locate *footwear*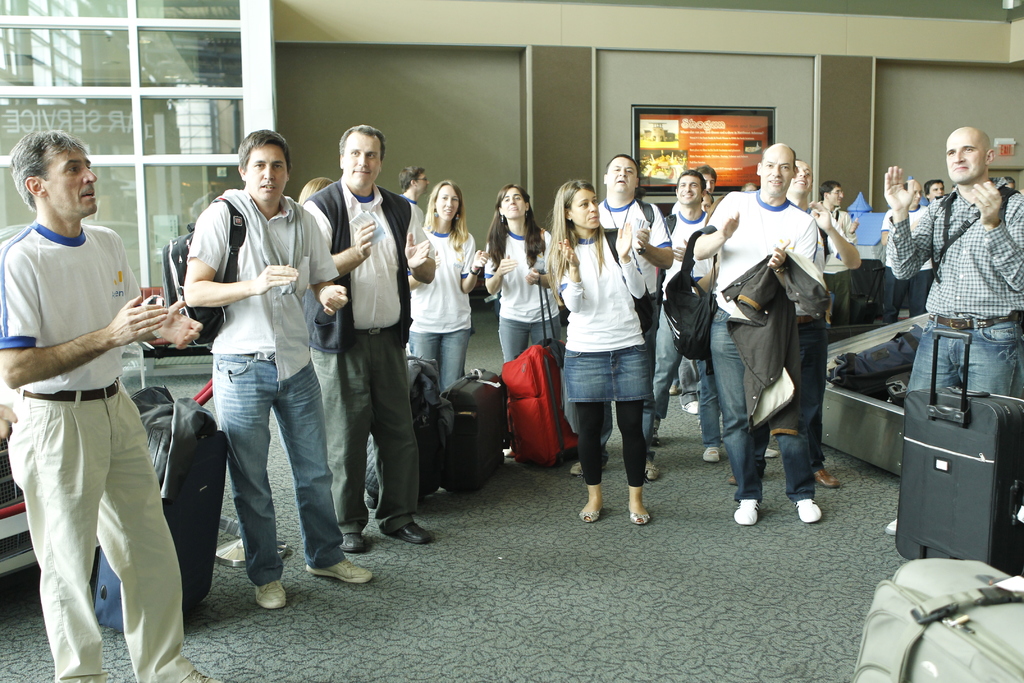
[left=705, top=446, right=717, bottom=463]
